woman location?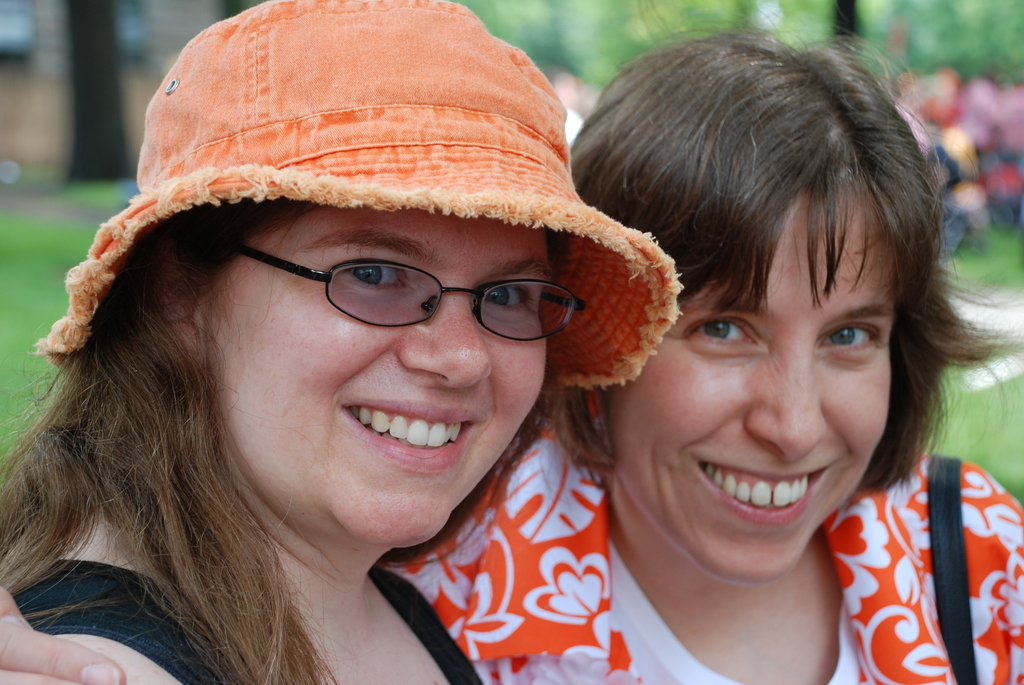
[left=0, top=0, right=682, bottom=684]
